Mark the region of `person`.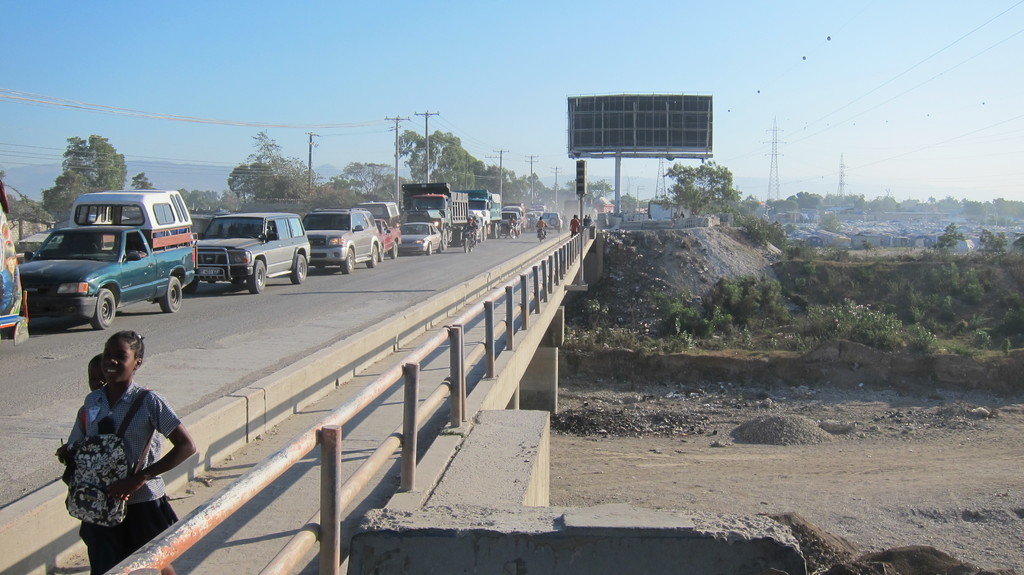
Region: (56, 350, 107, 572).
